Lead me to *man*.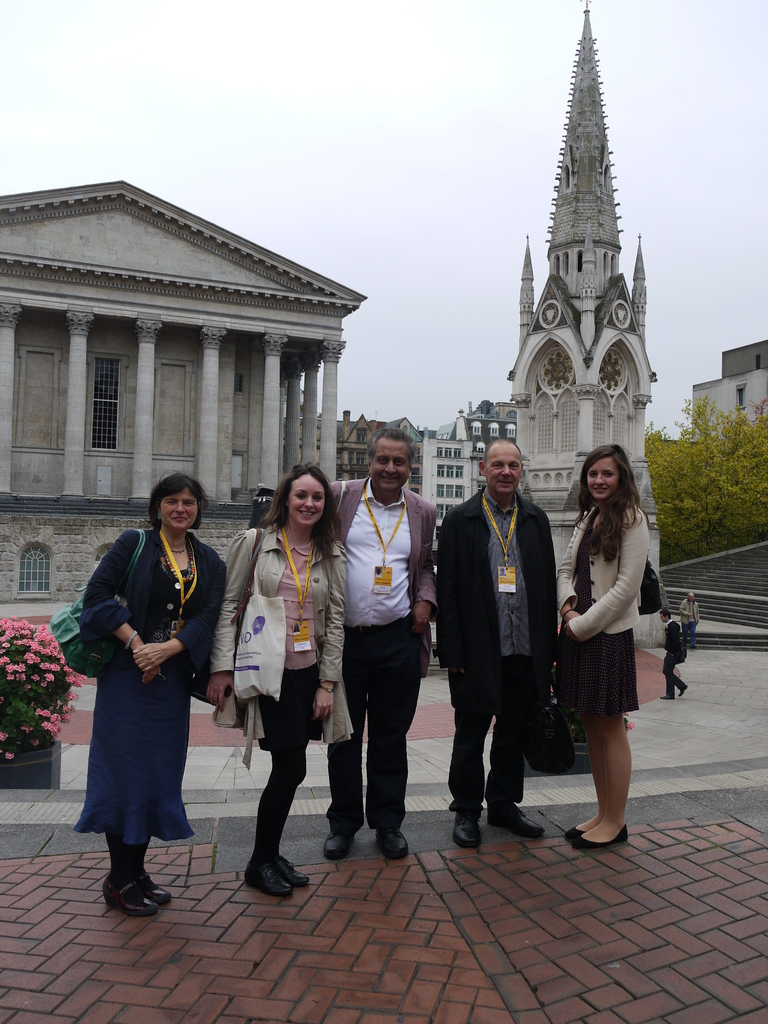
Lead to 677,586,696,652.
